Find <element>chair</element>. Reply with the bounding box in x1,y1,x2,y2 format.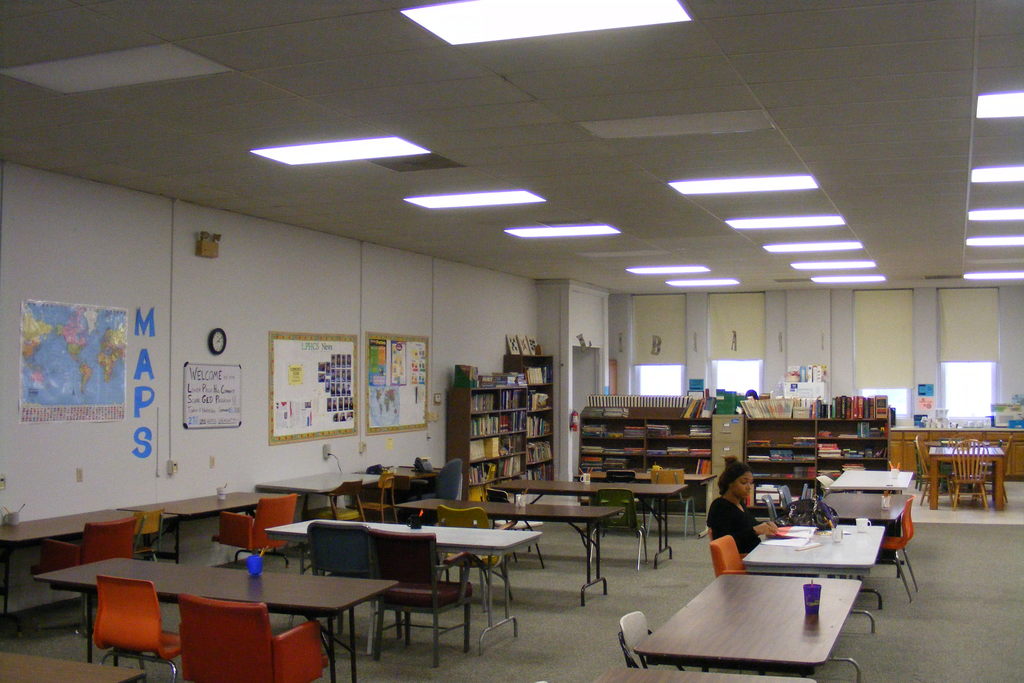
349,476,392,532.
